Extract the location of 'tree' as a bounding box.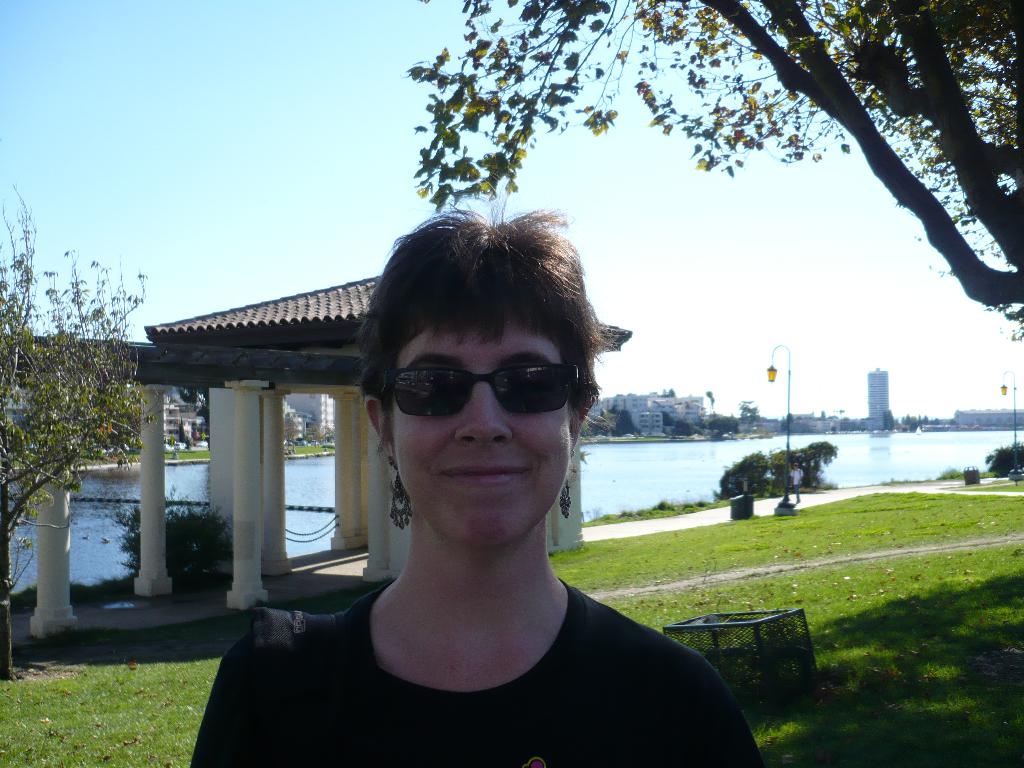
(0,186,140,683).
